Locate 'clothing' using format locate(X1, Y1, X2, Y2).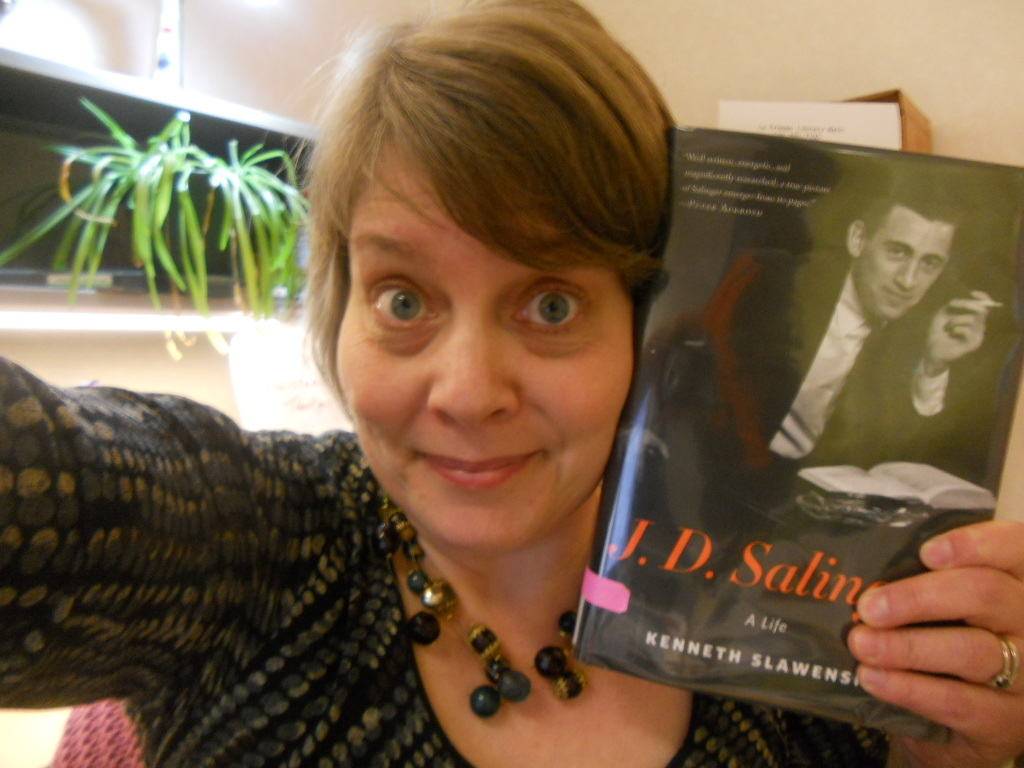
locate(0, 0, 1023, 767).
